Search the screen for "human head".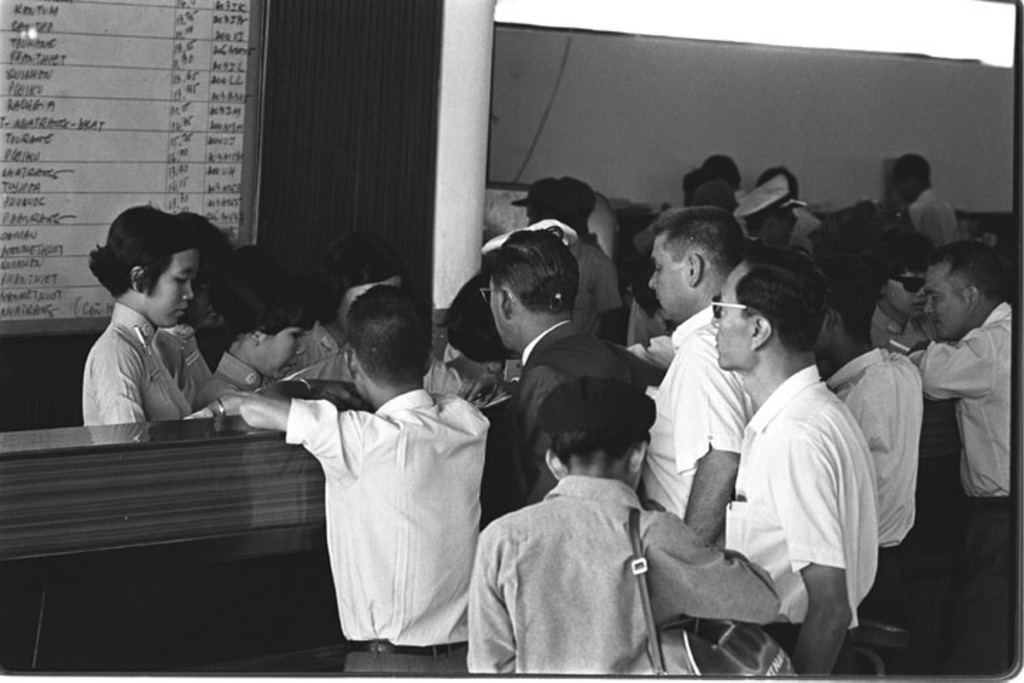
Found at [819, 259, 883, 349].
